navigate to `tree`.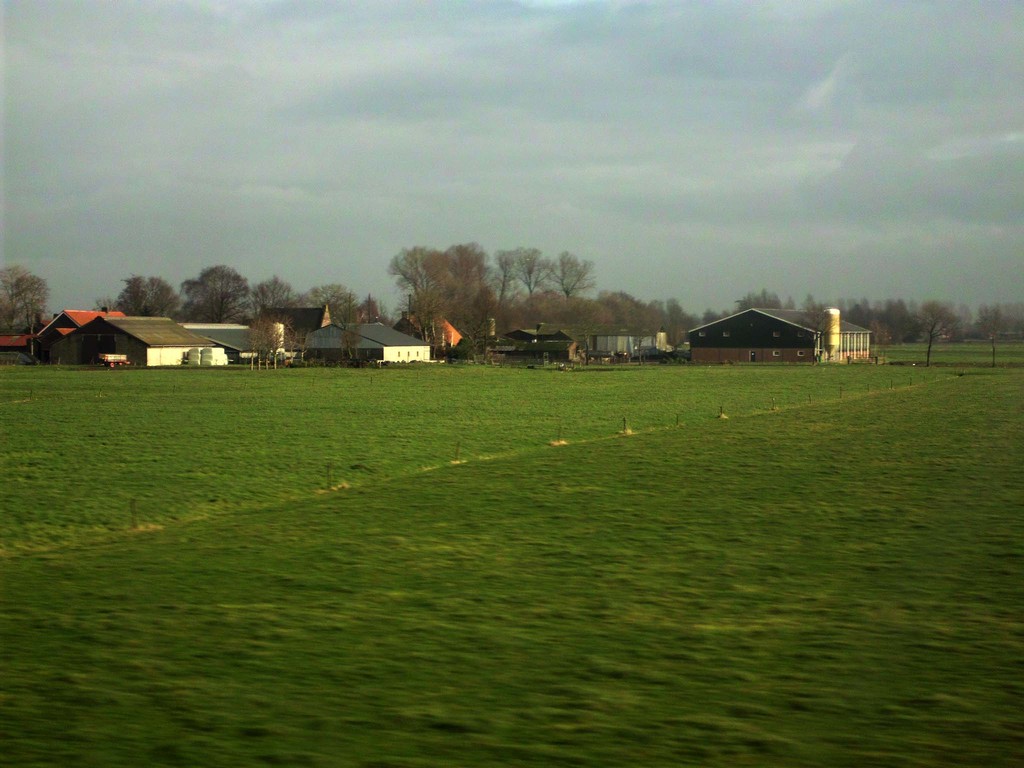
Navigation target: [0, 264, 47, 335].
